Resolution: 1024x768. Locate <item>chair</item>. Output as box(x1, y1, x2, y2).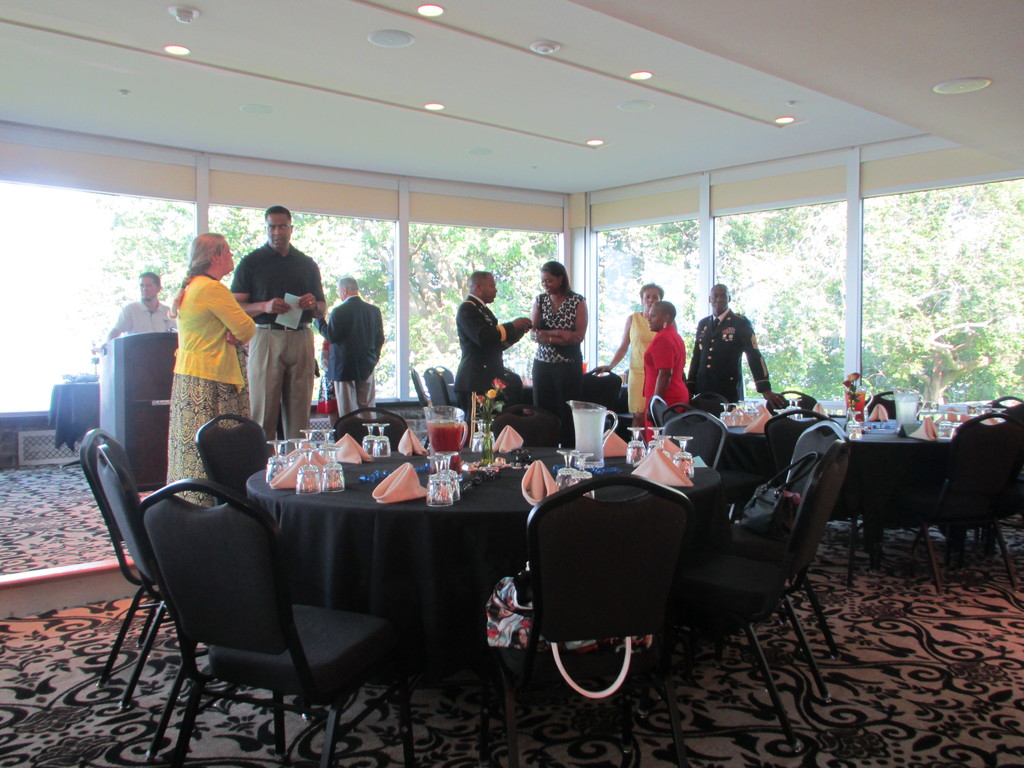
box(133, 479, 426, 767).
